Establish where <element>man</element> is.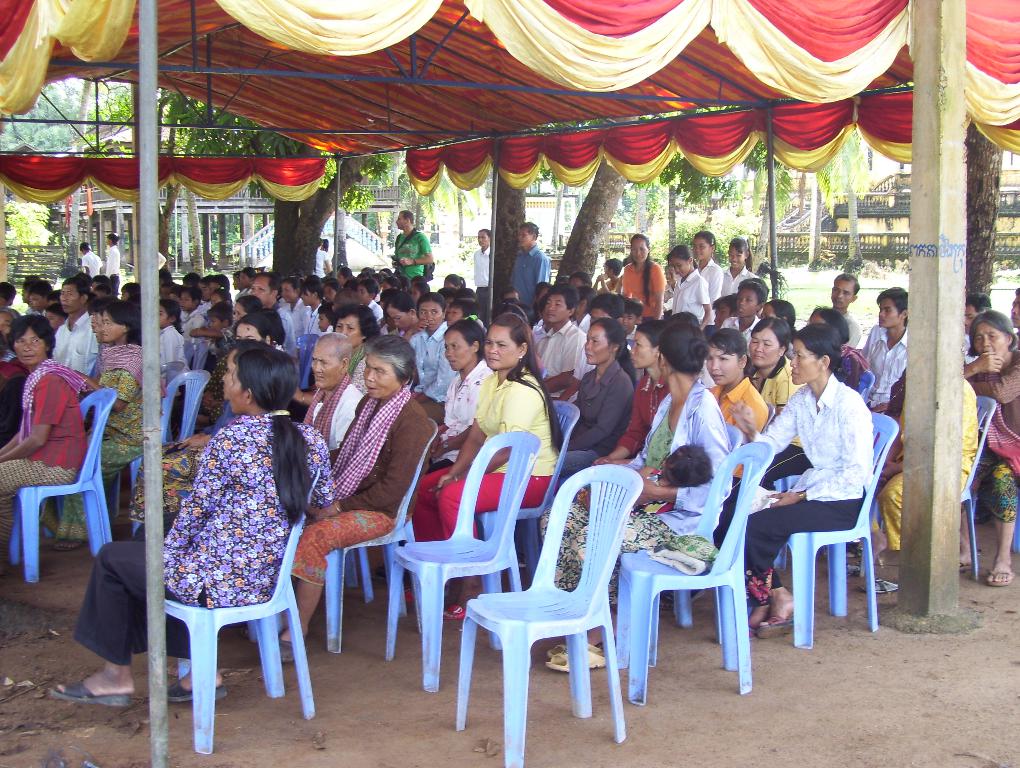
Established at (300, 331, 372, 457).
